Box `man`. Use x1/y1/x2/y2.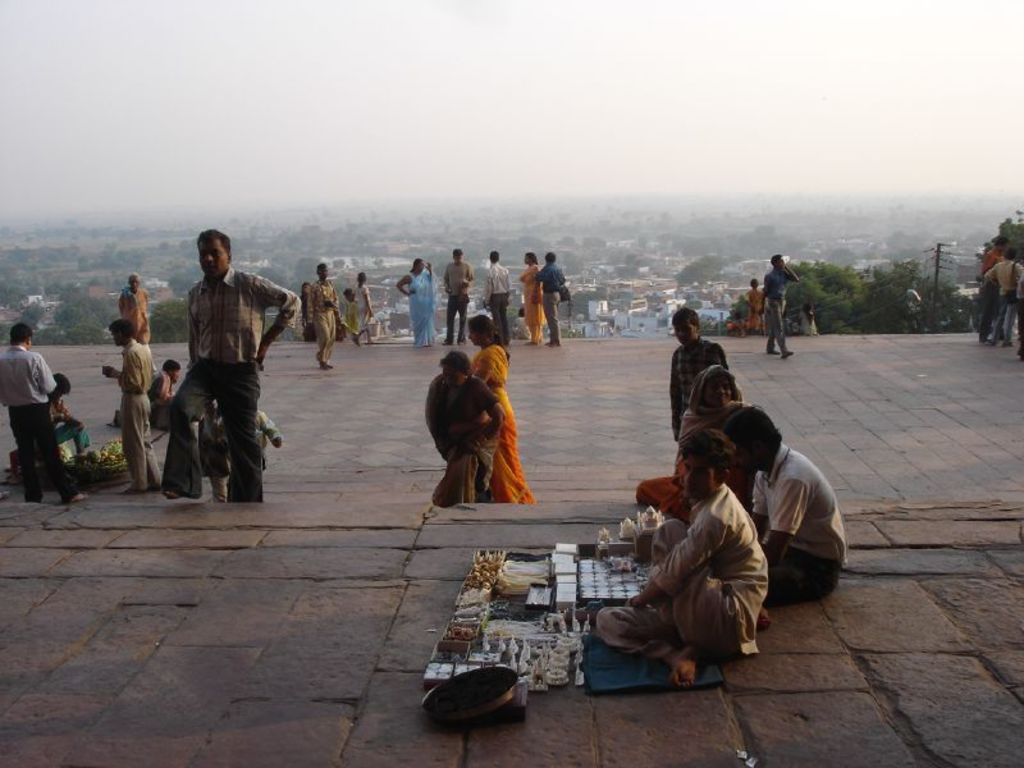
146/358/182/426.
